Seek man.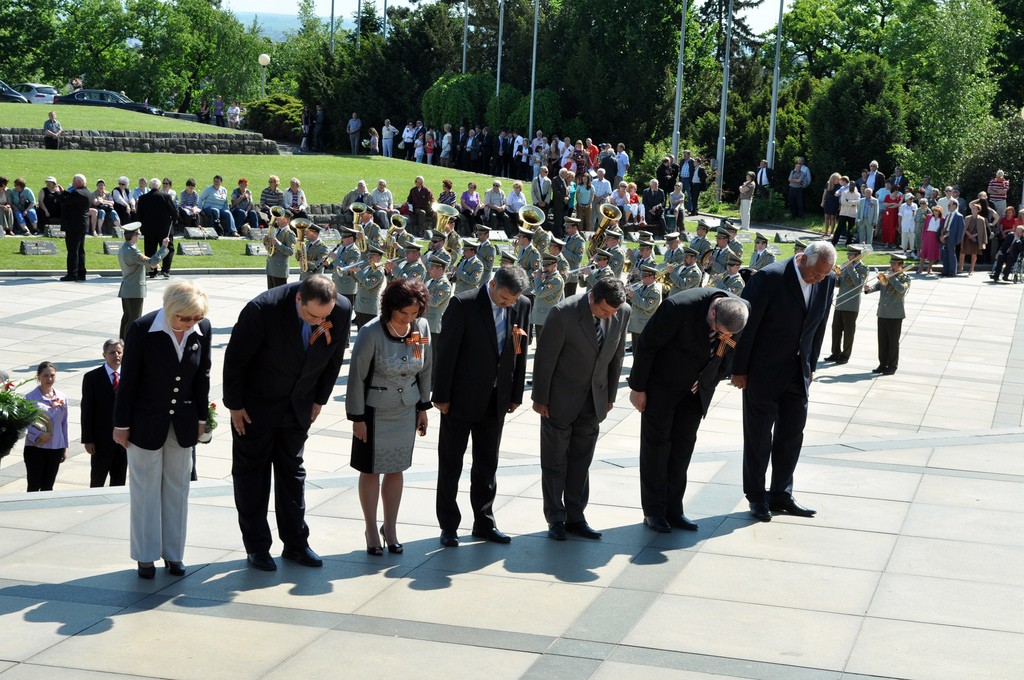
bbox(530, 166, 552, 229).
